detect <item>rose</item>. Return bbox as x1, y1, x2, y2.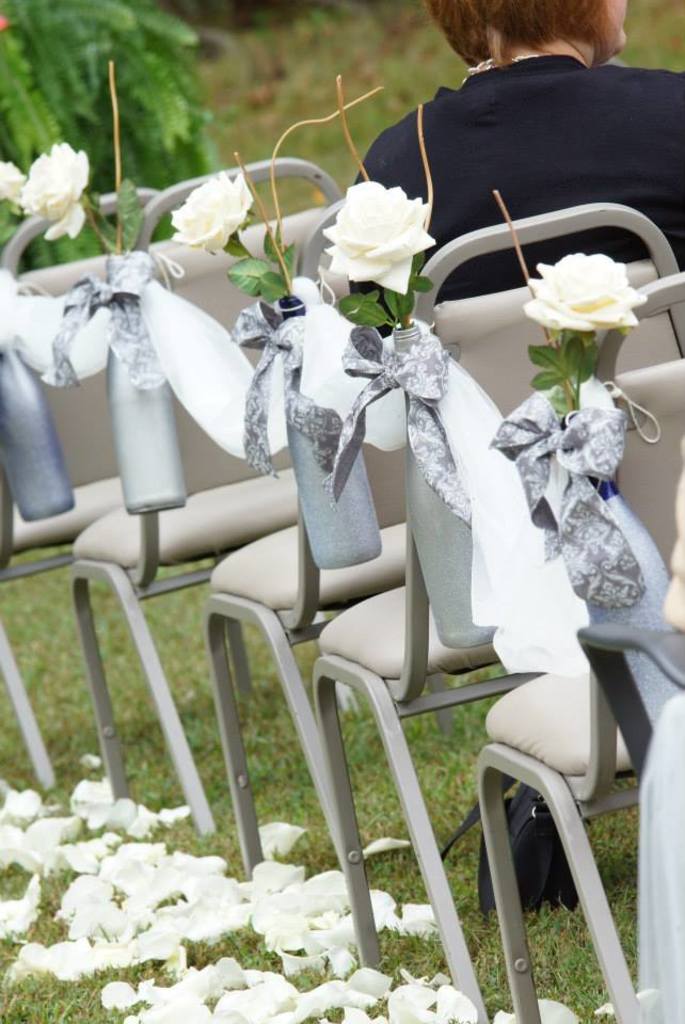
521, 249, 649, 332.
